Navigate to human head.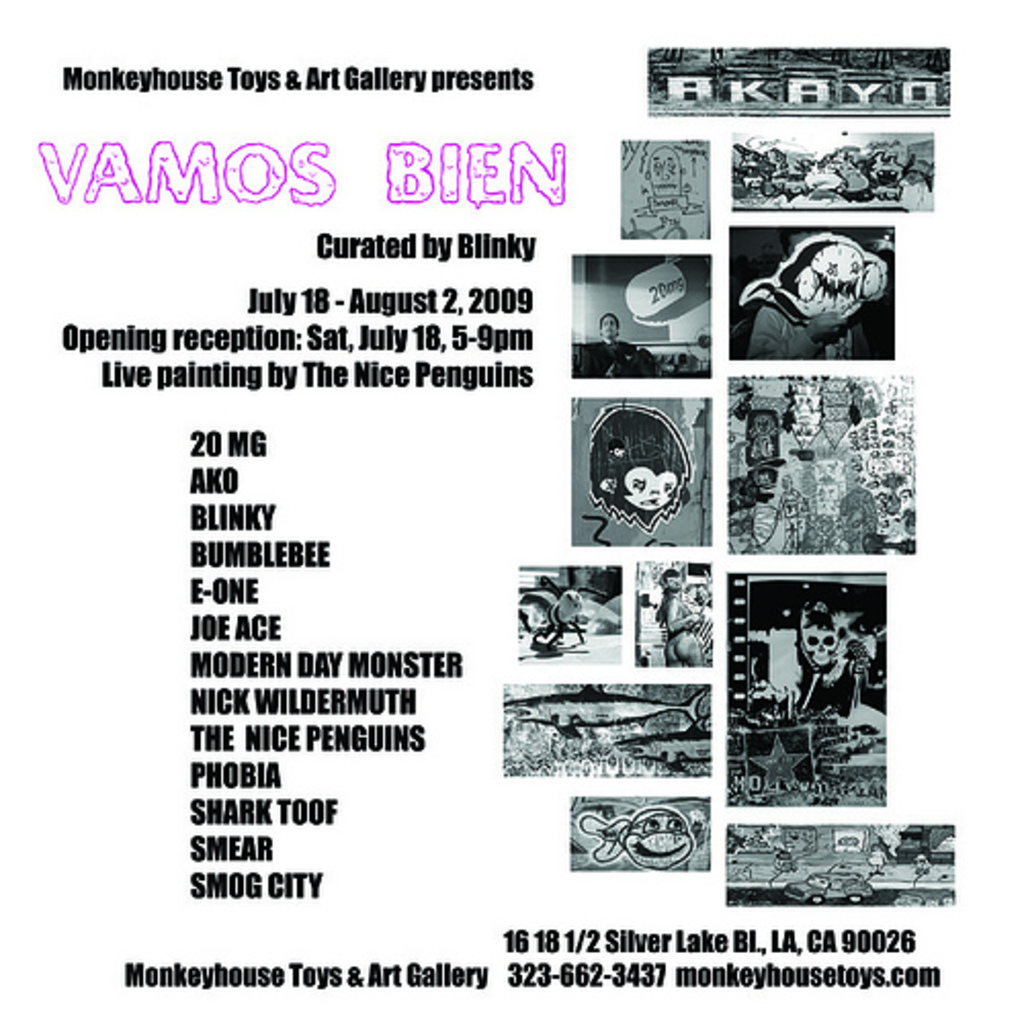
Navigation target: <box>600,311,618,336</box>.
